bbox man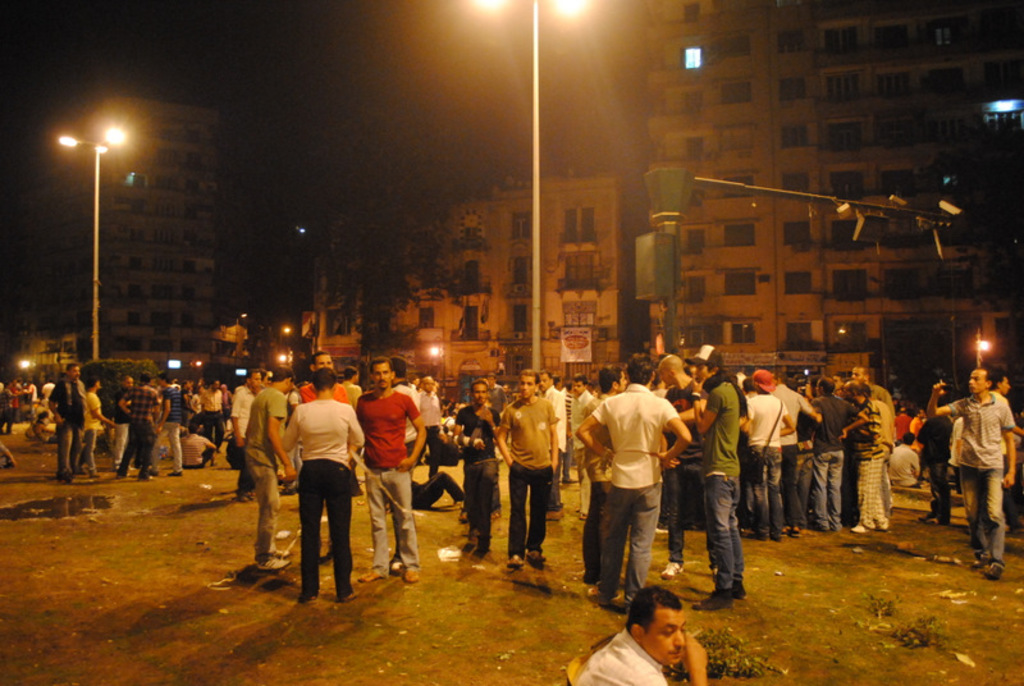
808,374,854,532
